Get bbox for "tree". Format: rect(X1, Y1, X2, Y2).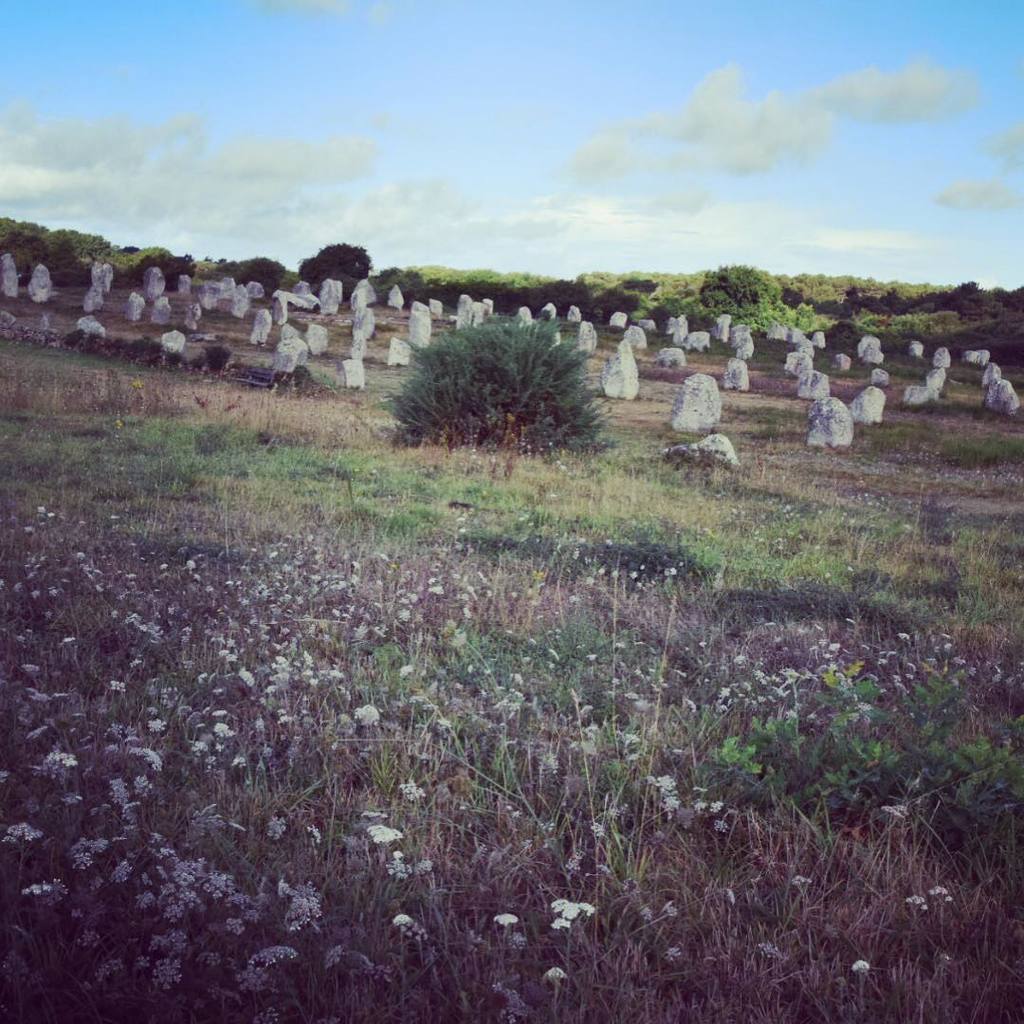
rect(134, 250, 199, 293).
